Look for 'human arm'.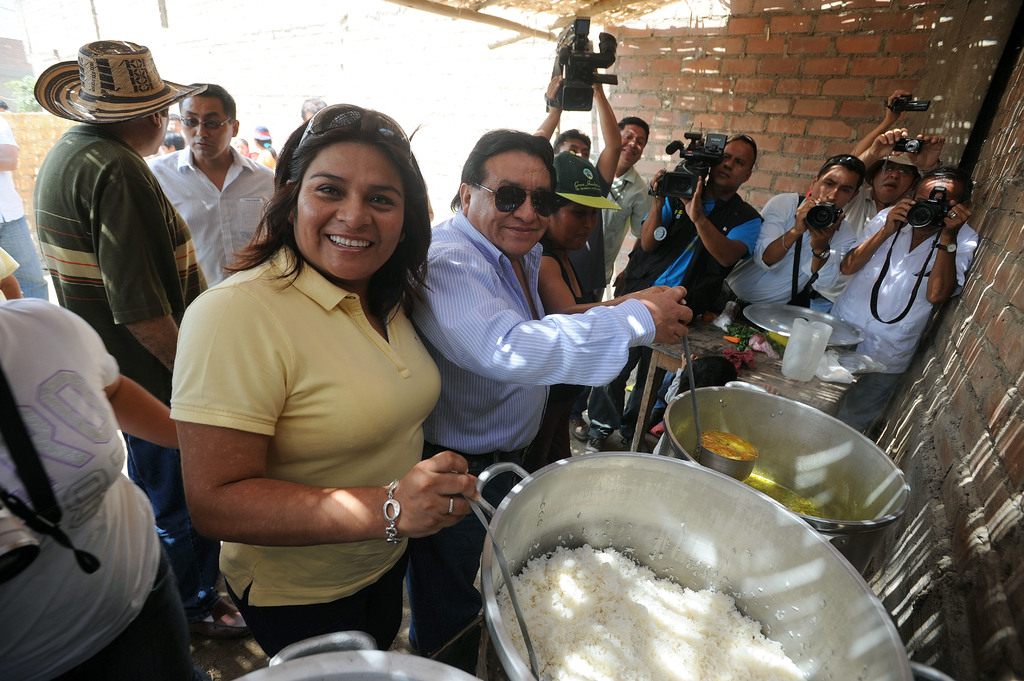
Found: (x1=530, y1=70, x2=572, y2=145).
